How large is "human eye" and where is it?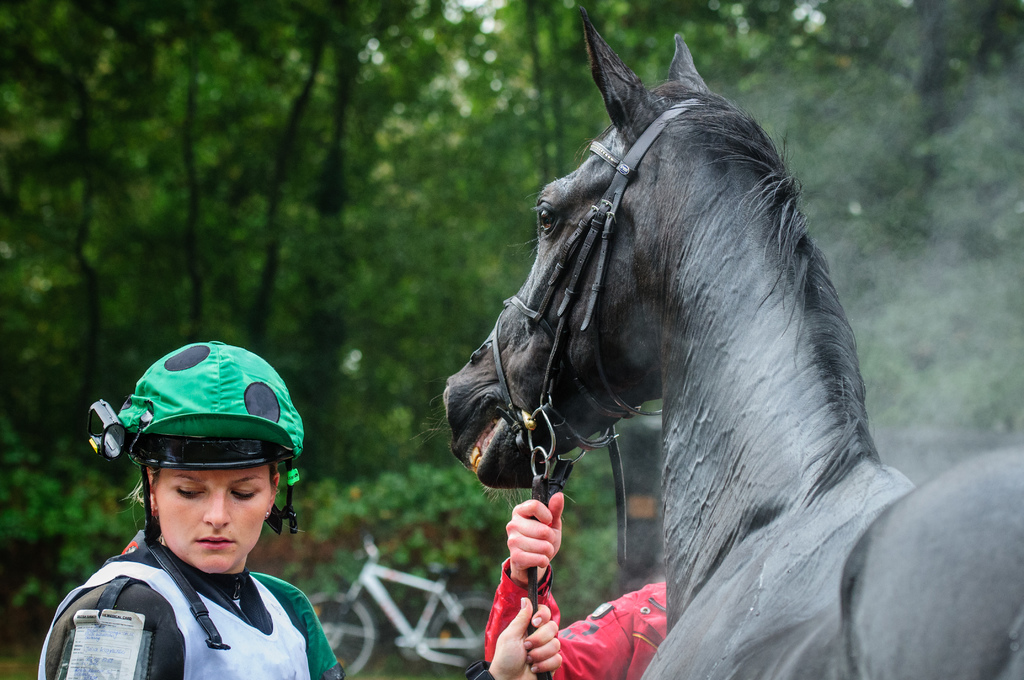
Bounding box: 174/483/205/499.
